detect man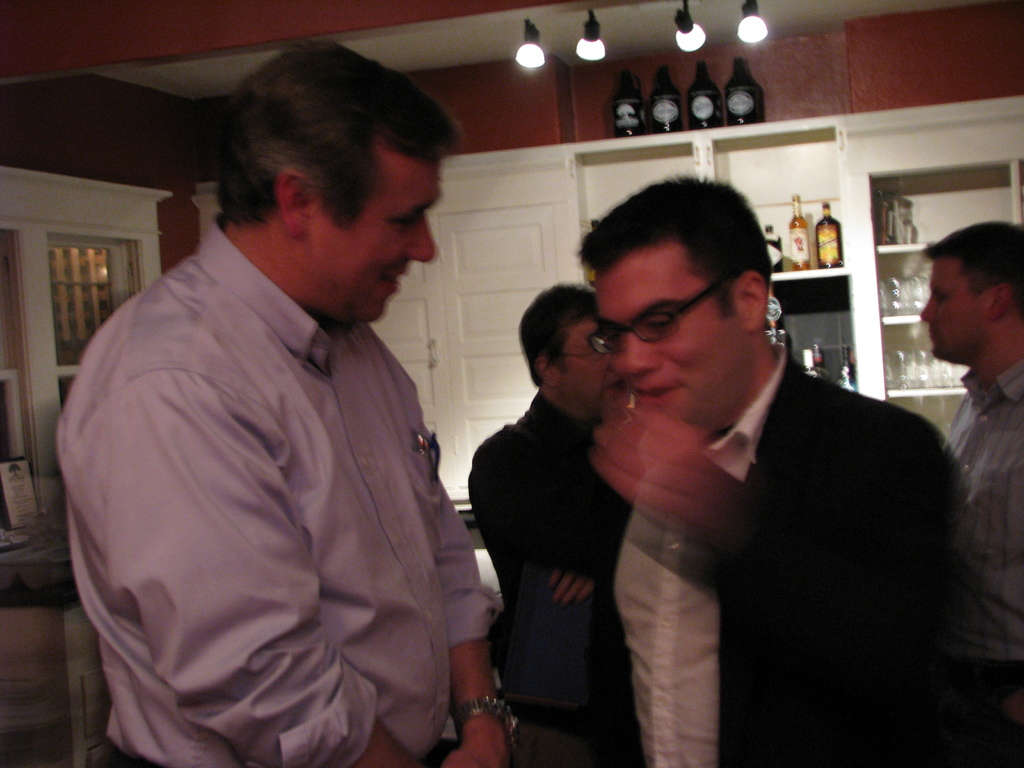
bbox(915, 221, 1023, 758)
